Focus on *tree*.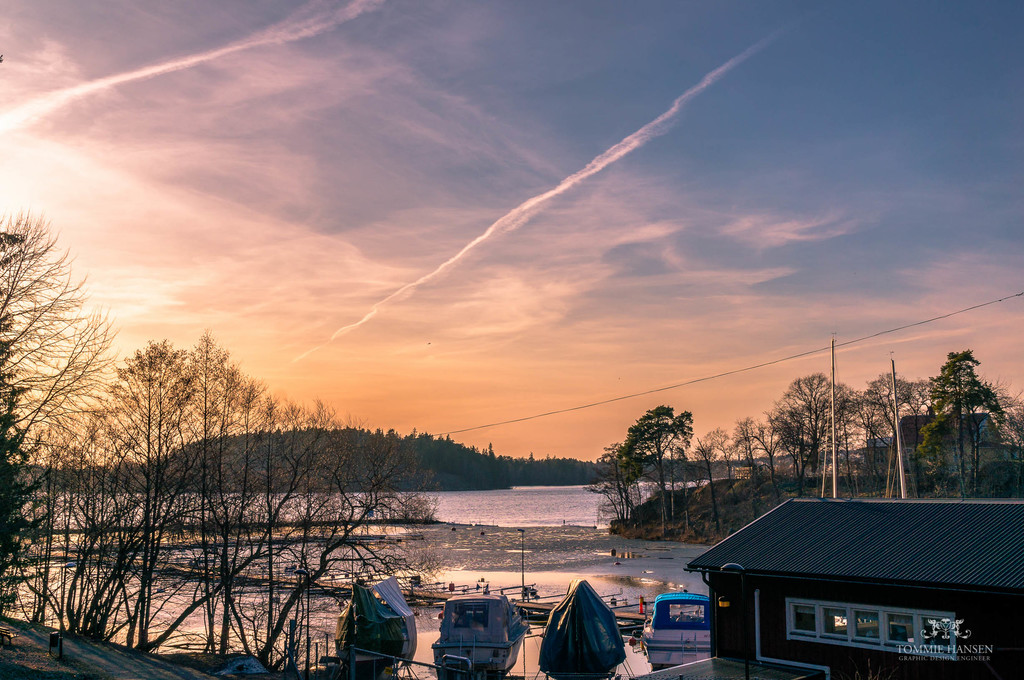
Focused at <box>863,347,1023,505</box>.
